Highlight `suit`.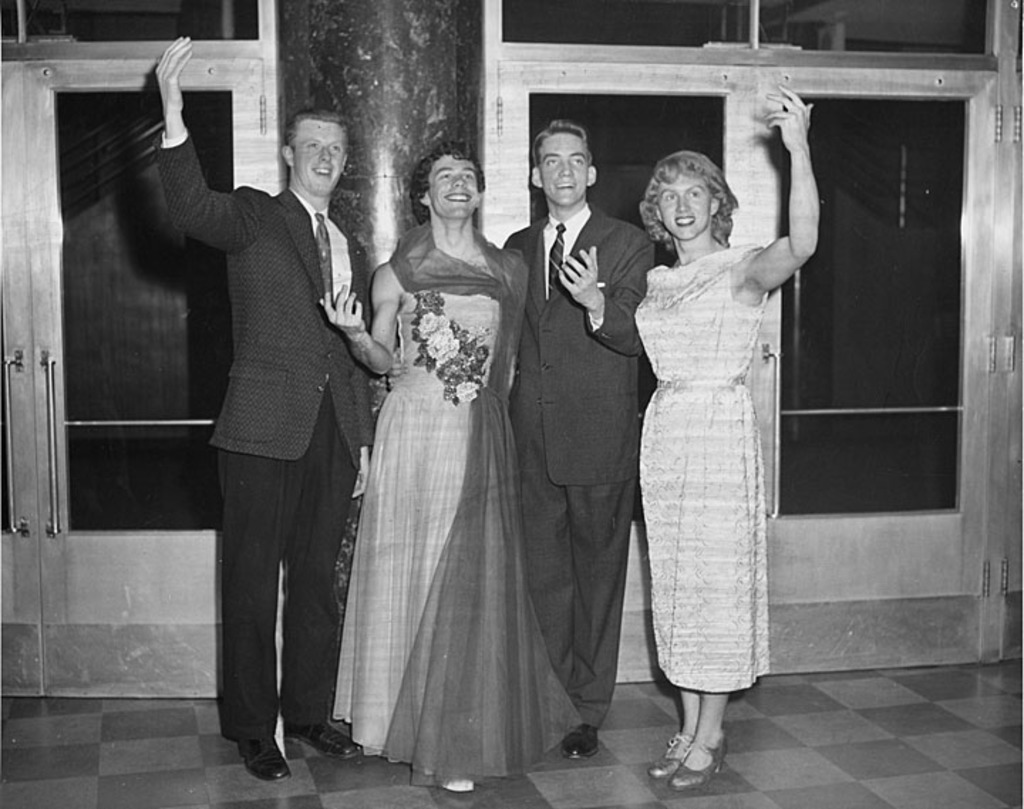
Highlighted region: crop(505, 200, 661, 729).
